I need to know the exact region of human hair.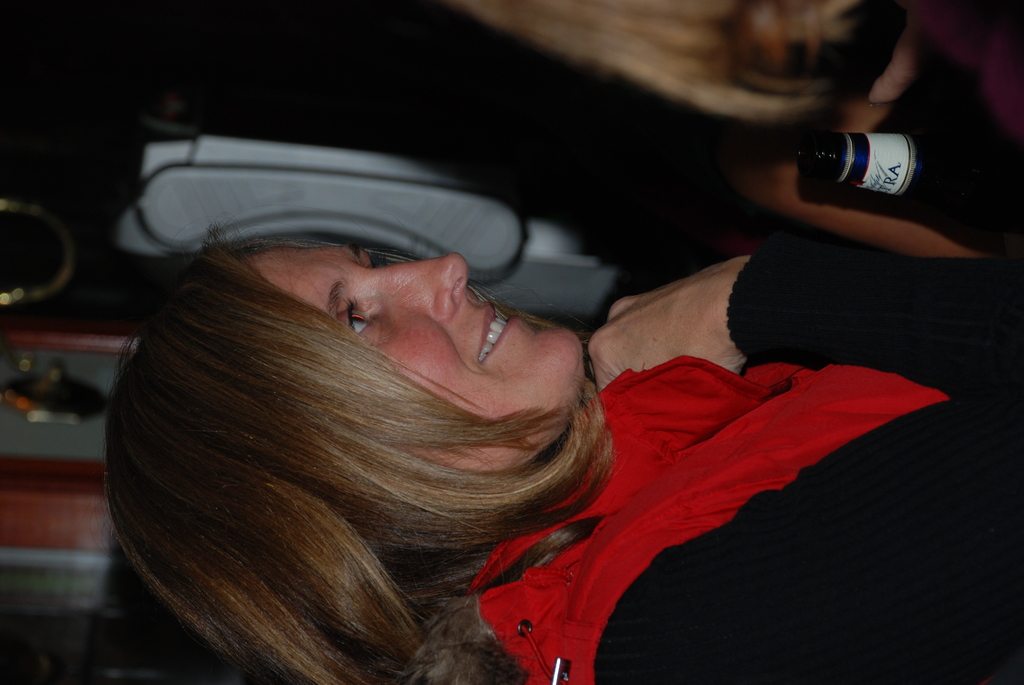
Region: <bbox>108, 182, 614, 684</bbox>.
